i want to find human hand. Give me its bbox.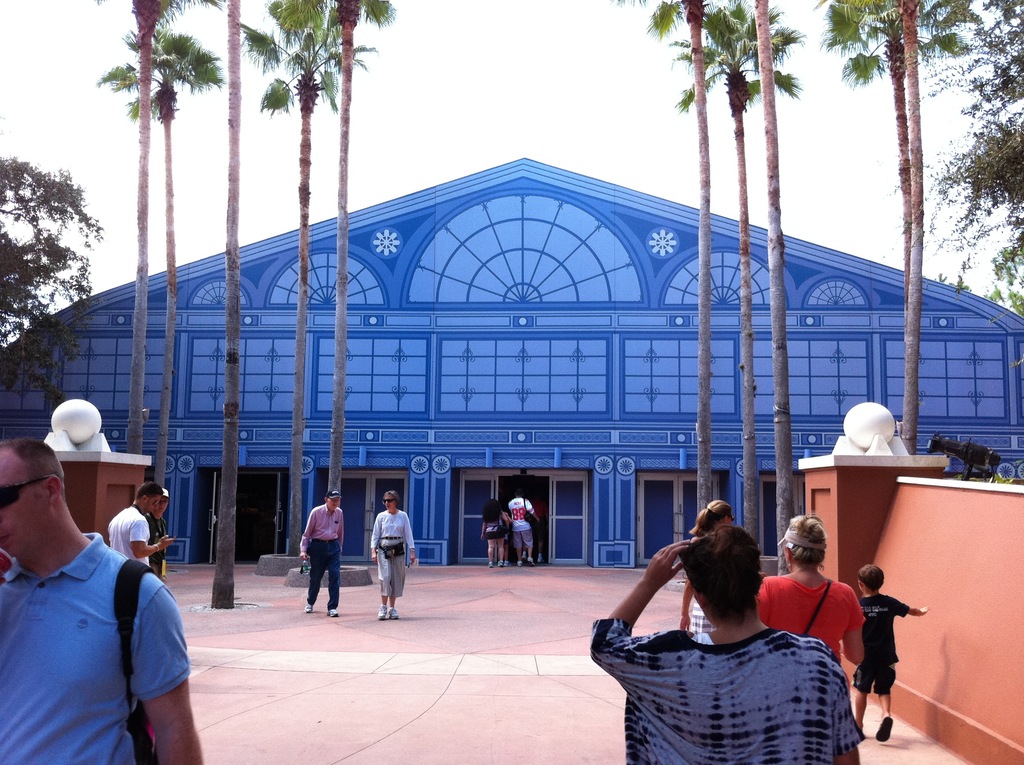
l=407, t=550, r=418, b=568.
